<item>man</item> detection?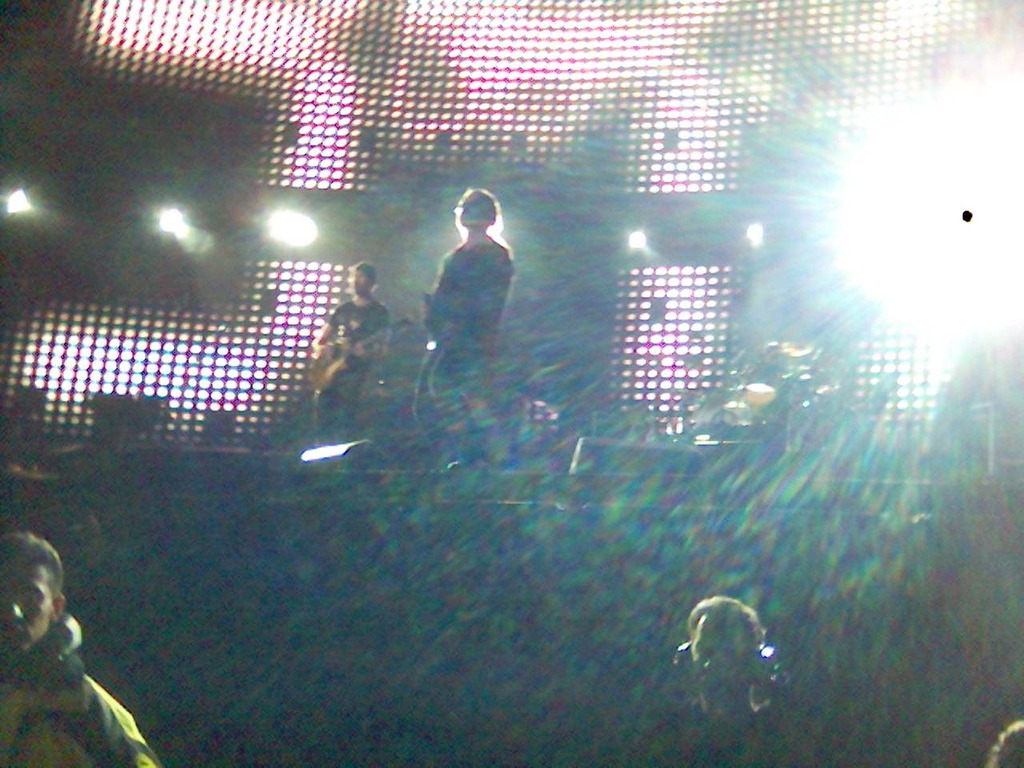
bbox=[412, 186, 518, 467]
